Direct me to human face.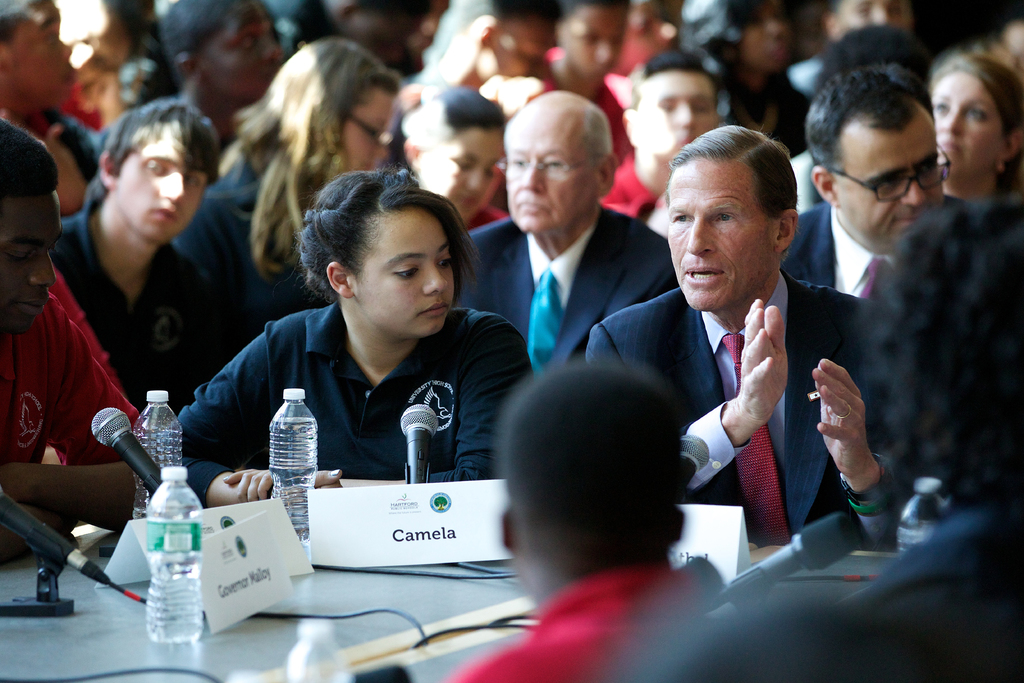
Direction: pyautogui.locateOnScreen(564, 4, 625, 75).
